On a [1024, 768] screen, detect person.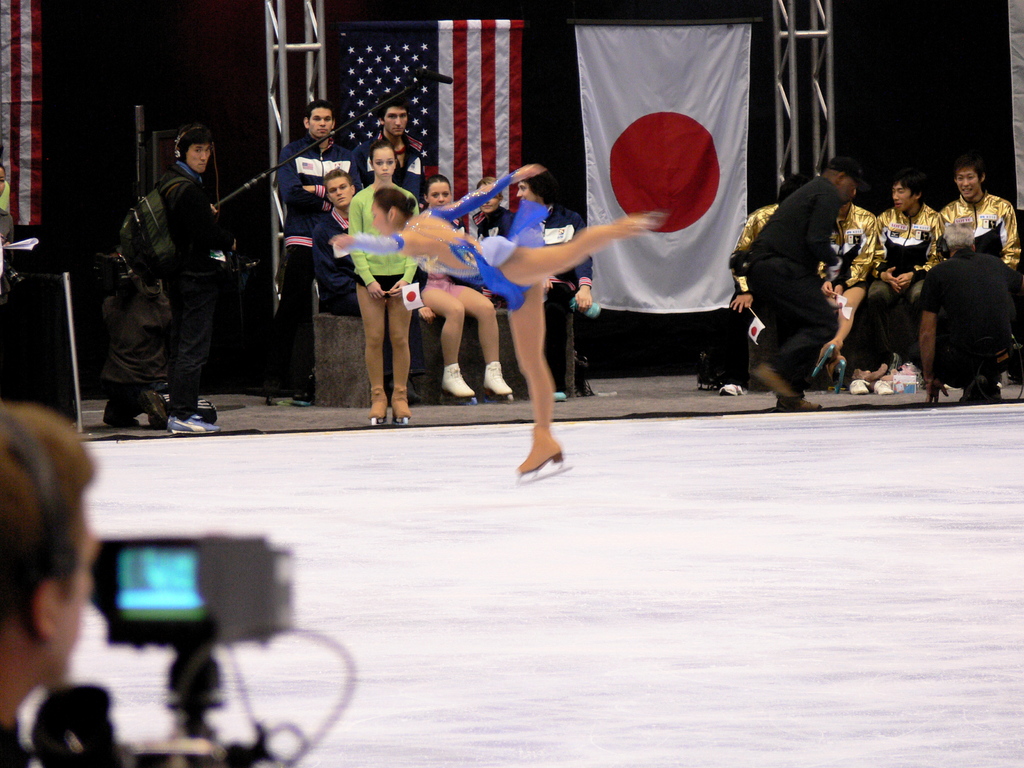
bbox(332, 191, 663, 474).
